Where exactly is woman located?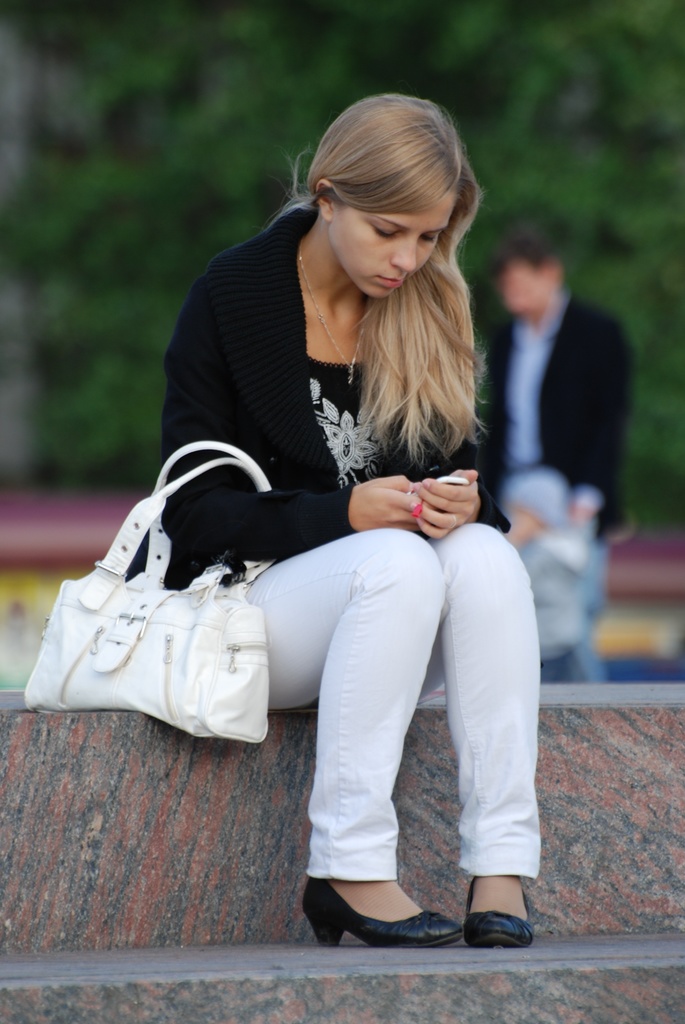
Its bounding box is region(131, 82, 556, 956).
